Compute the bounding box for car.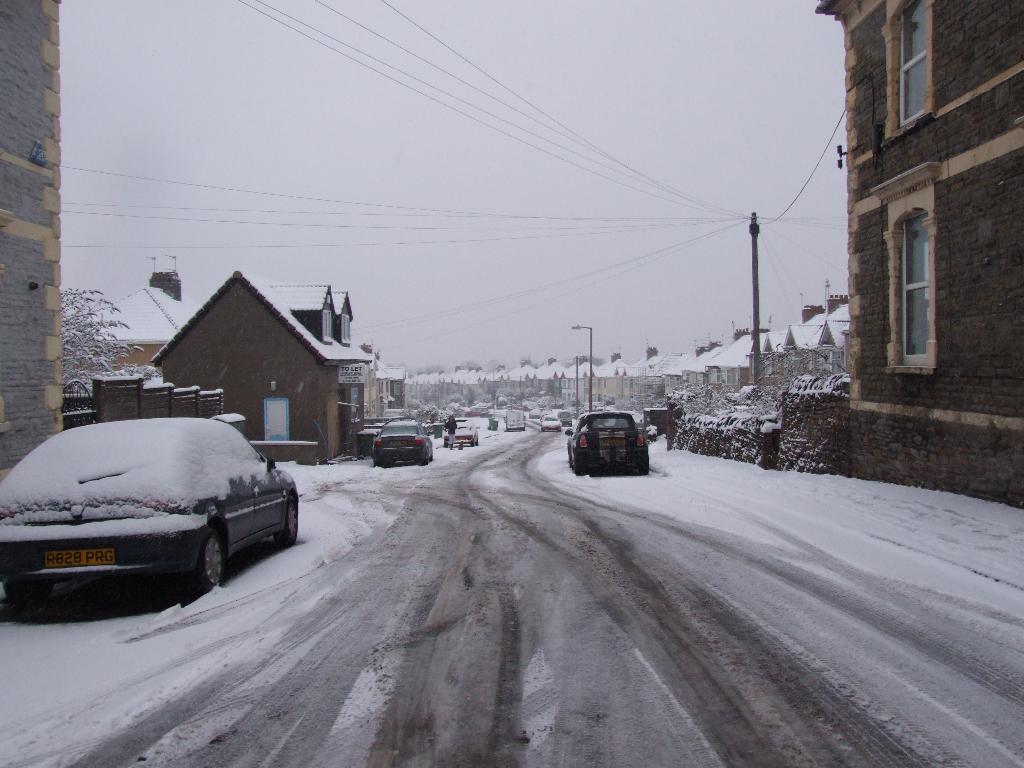
541,414,562,433.
